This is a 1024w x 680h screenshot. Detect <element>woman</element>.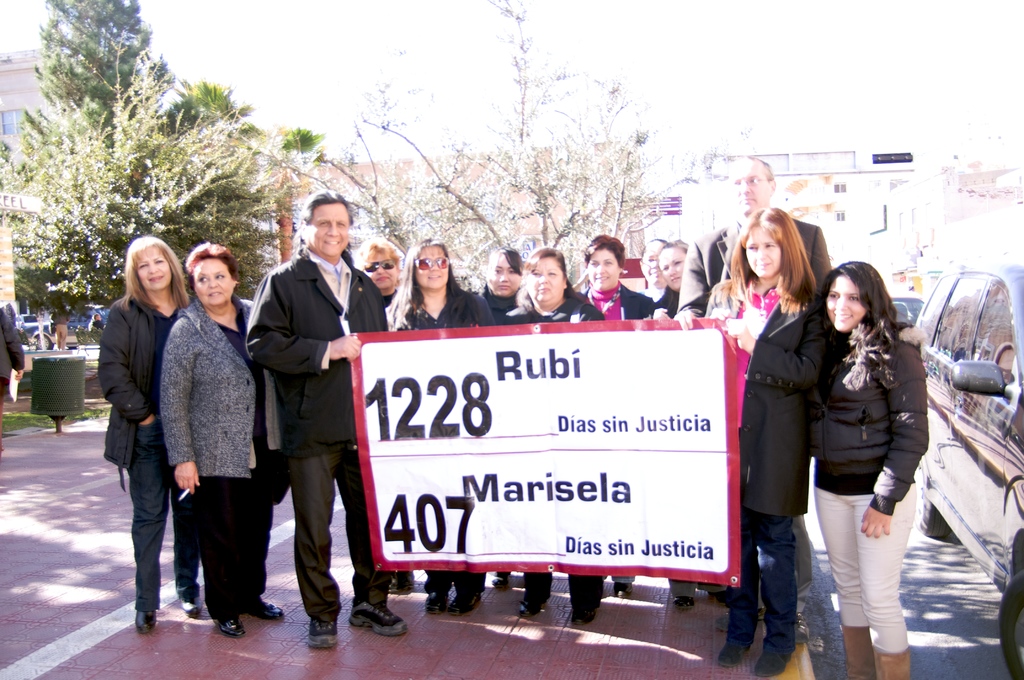
[x1=577, y1=234, x2=661, y2=598].
